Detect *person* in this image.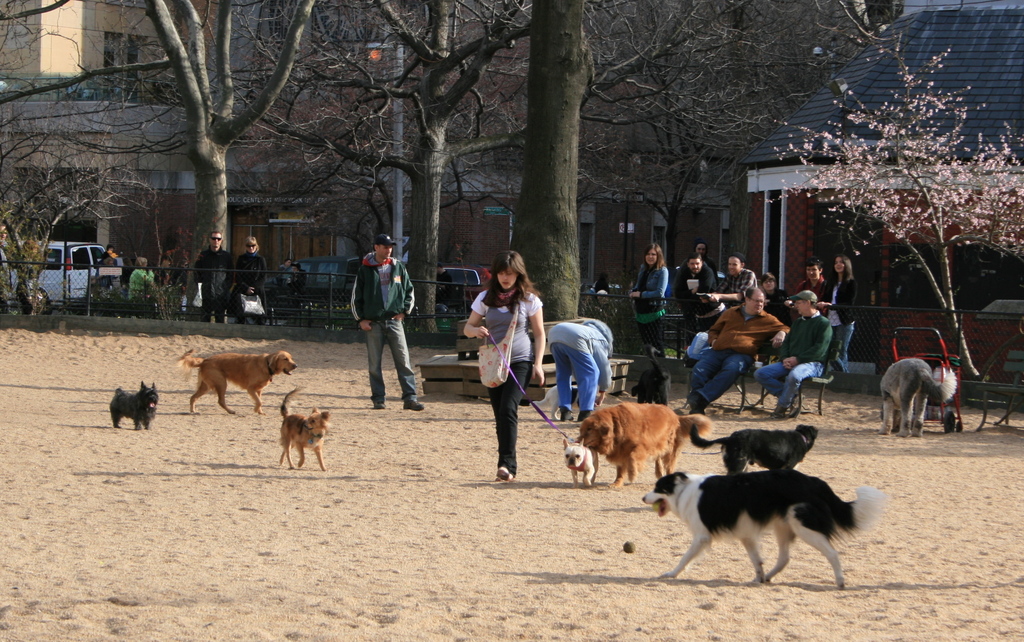
Detection: detection(816, 253, 854, 372).
